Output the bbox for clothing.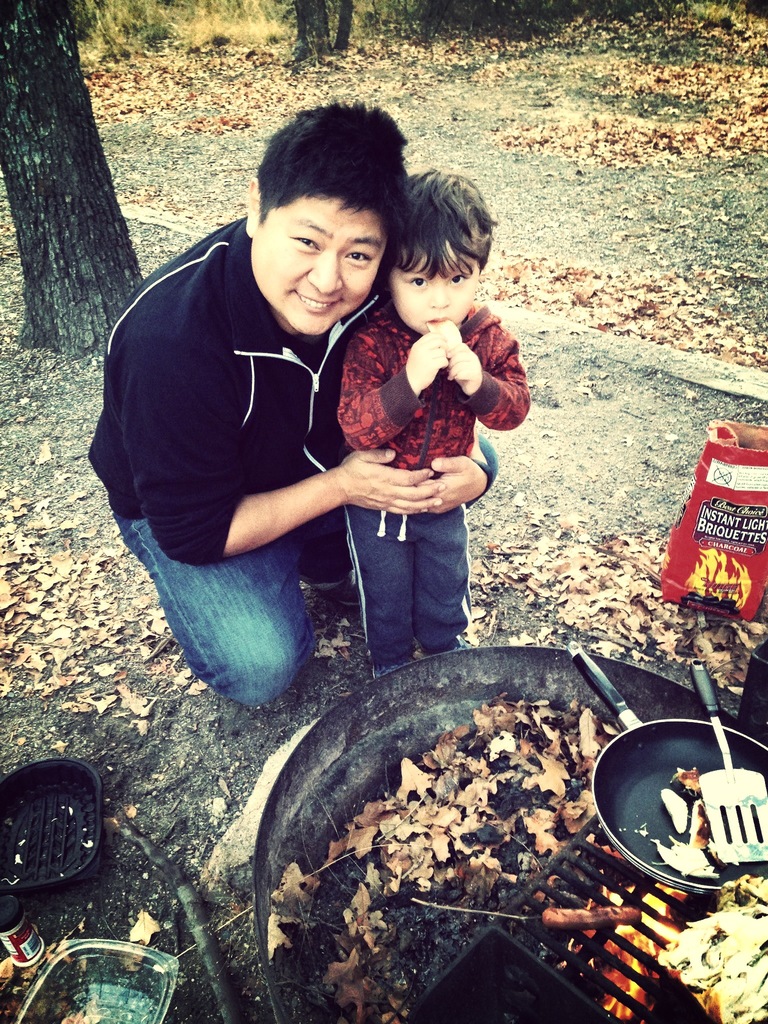
crop(95, 180, 430, 628).
